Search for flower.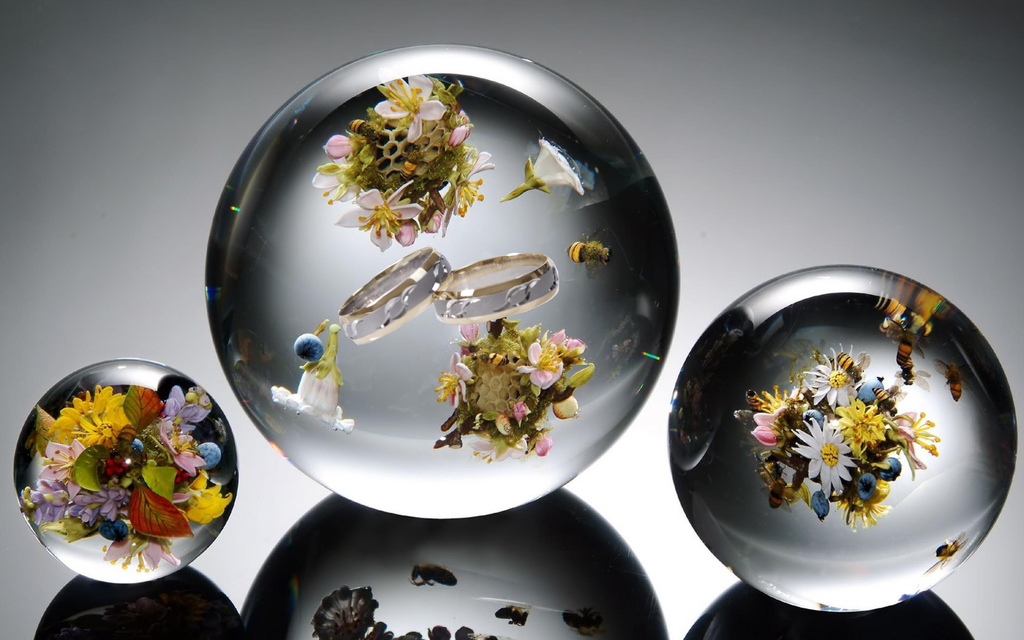
Found at l=321, t=136, r=357, b=164.
